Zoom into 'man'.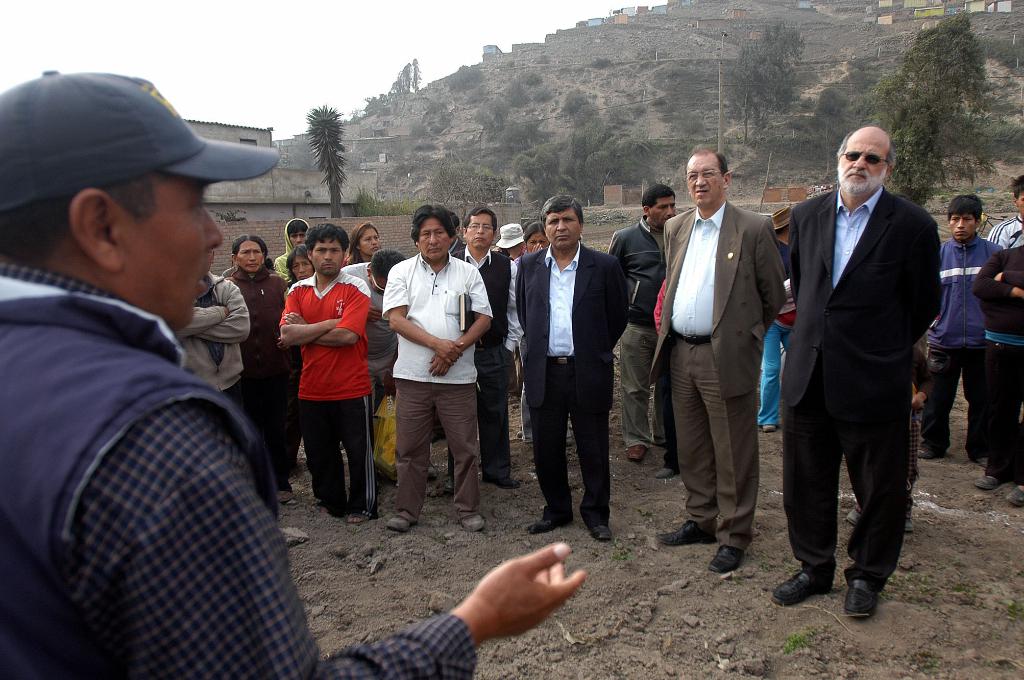
Zoom target: {"left": 917, "top": 193, "right": 1005, "bottom": 457}.
